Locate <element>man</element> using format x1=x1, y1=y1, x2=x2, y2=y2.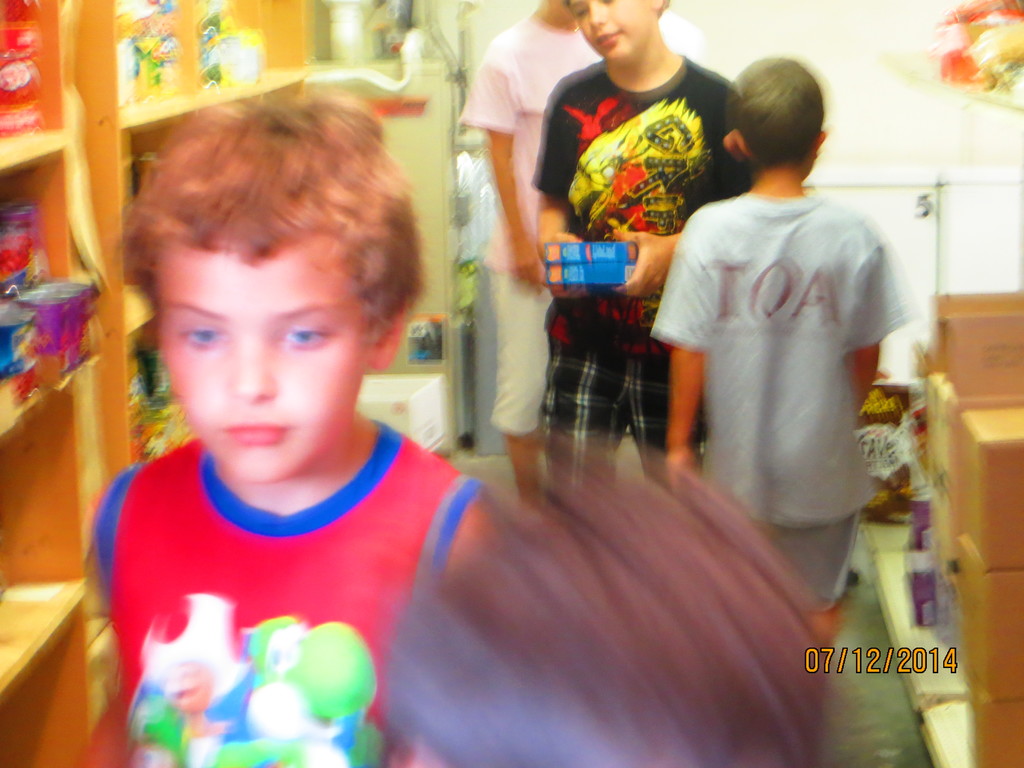
x1=527, y1=0, x2=740, y2=511.
